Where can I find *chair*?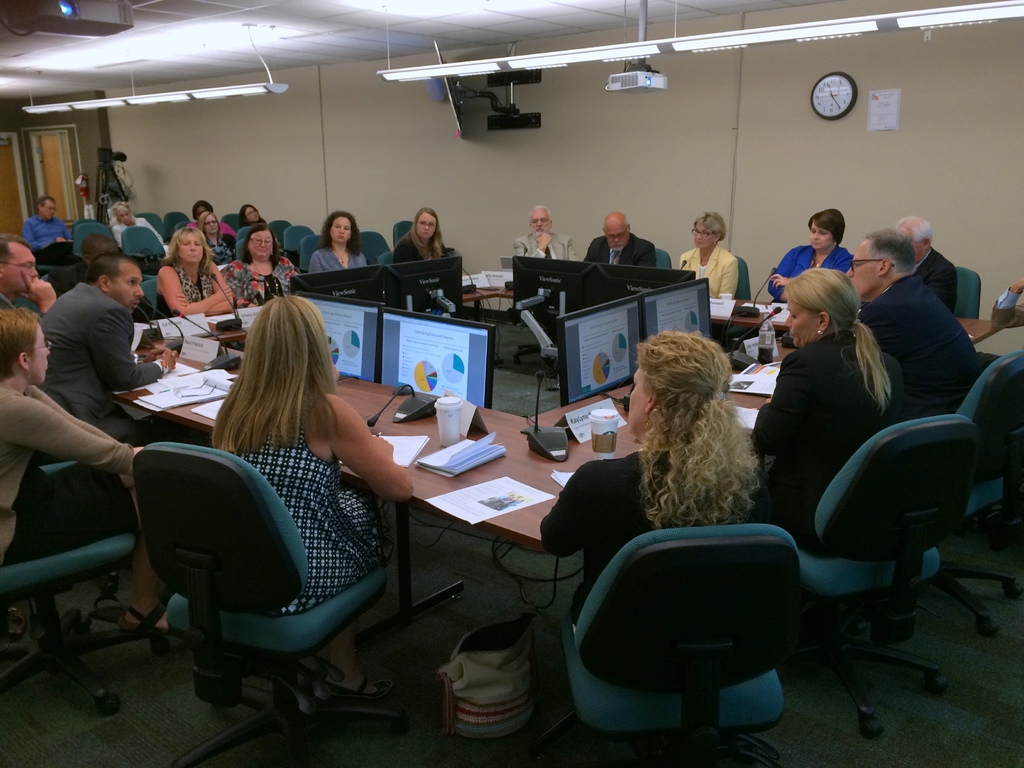
You can find it at Rect(562, 527, 768, 751).
